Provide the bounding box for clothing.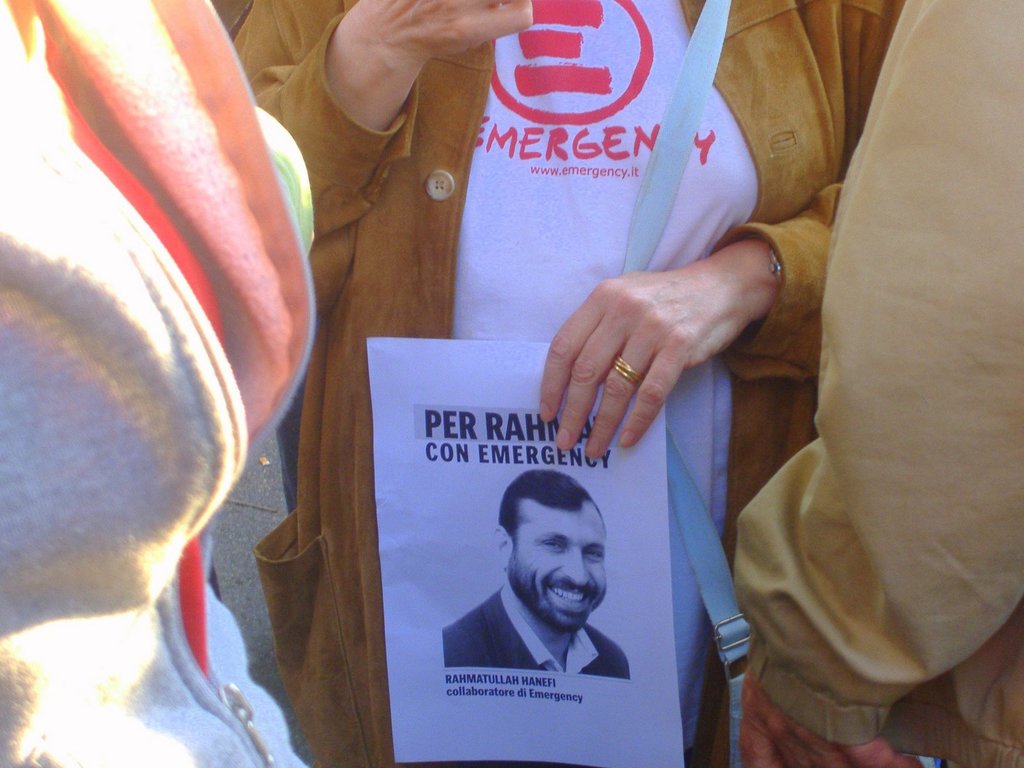
<bbox>230, 0, 906, 767</bbox>.
